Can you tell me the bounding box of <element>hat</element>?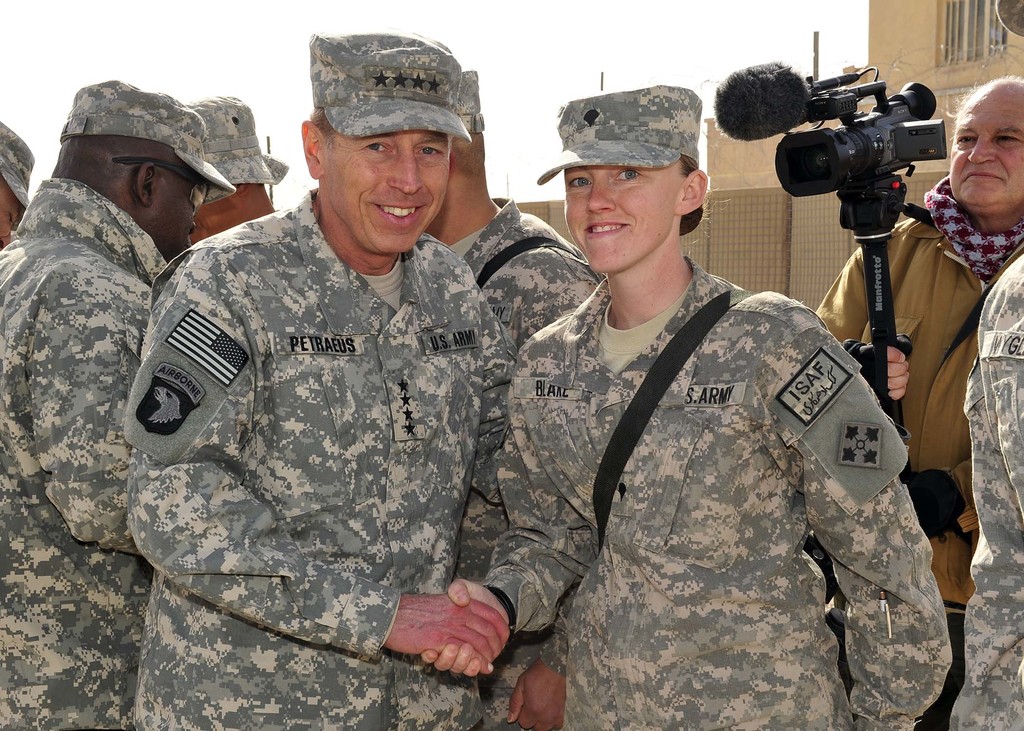
region(61, 79, 239, 205).
